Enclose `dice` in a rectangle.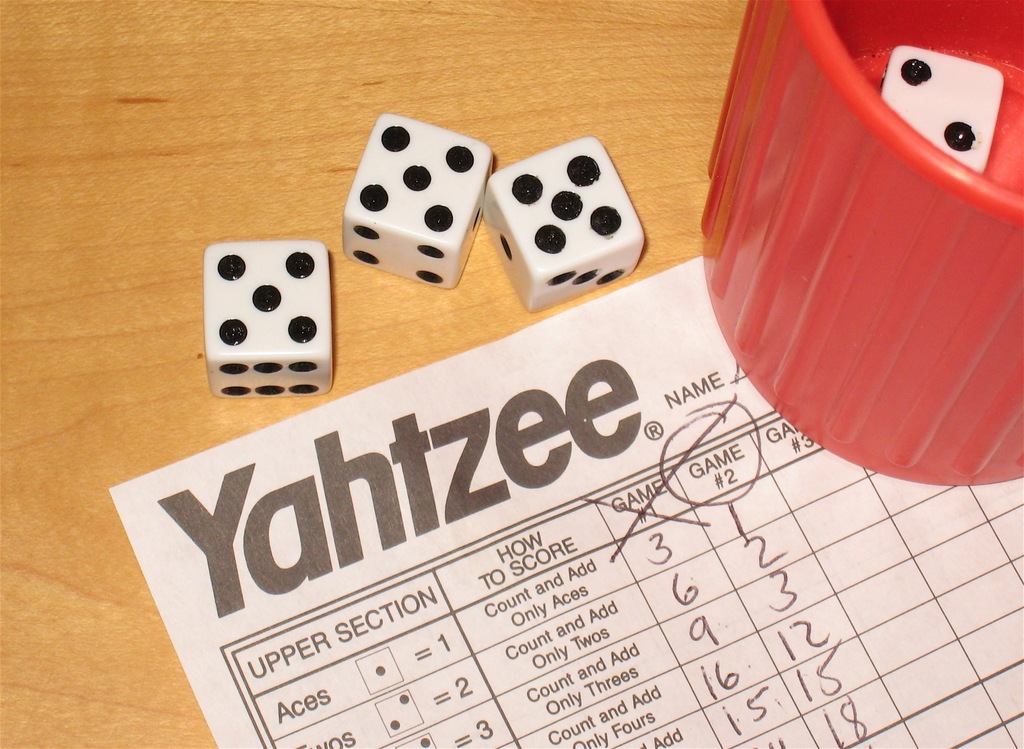
(340,112,493,286).
